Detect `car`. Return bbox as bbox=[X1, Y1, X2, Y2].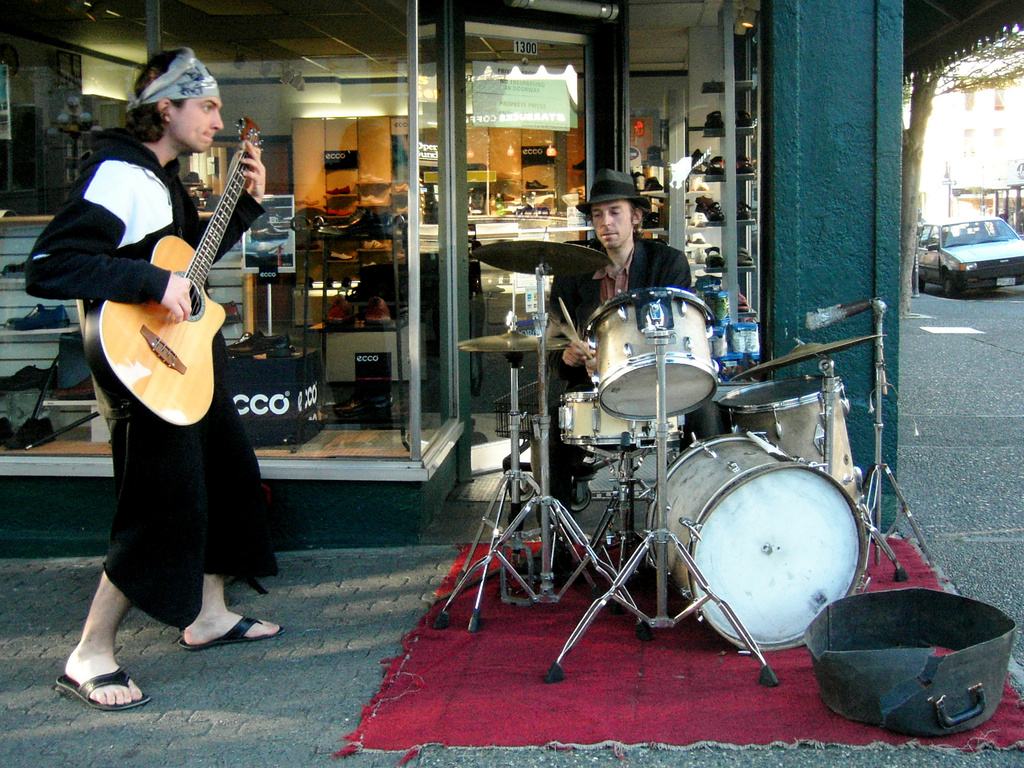
bbox=[915, 212, 1023, 297].
